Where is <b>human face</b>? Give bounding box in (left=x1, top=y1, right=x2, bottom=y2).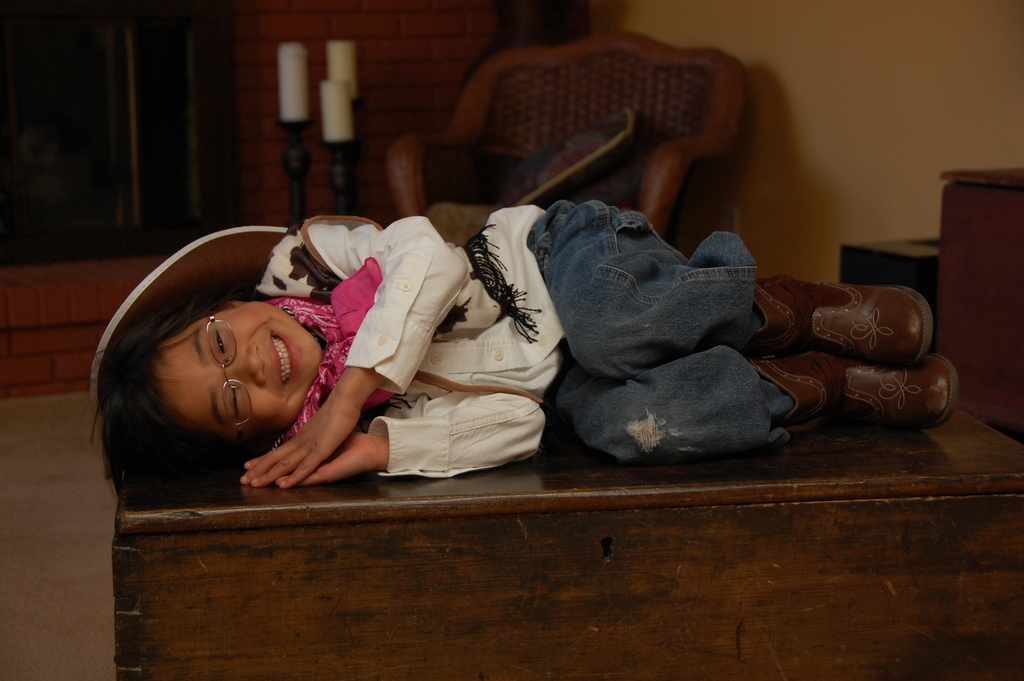
(left=164, top=297, right=326, bottom=428).
